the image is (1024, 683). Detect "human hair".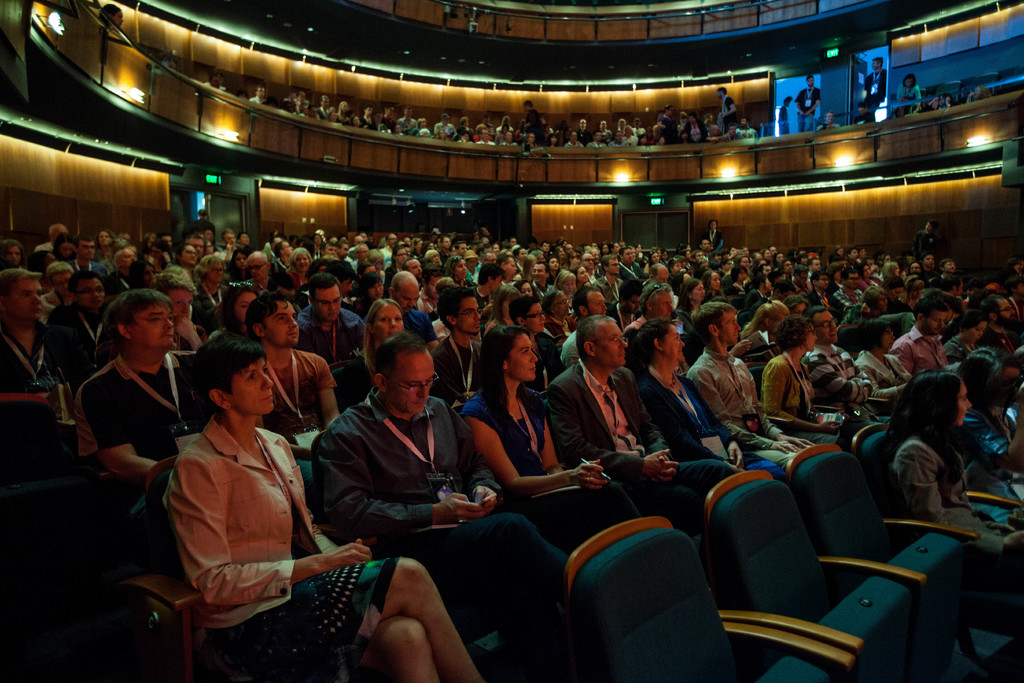
Detection: crop(556, 265, 579, 288).
